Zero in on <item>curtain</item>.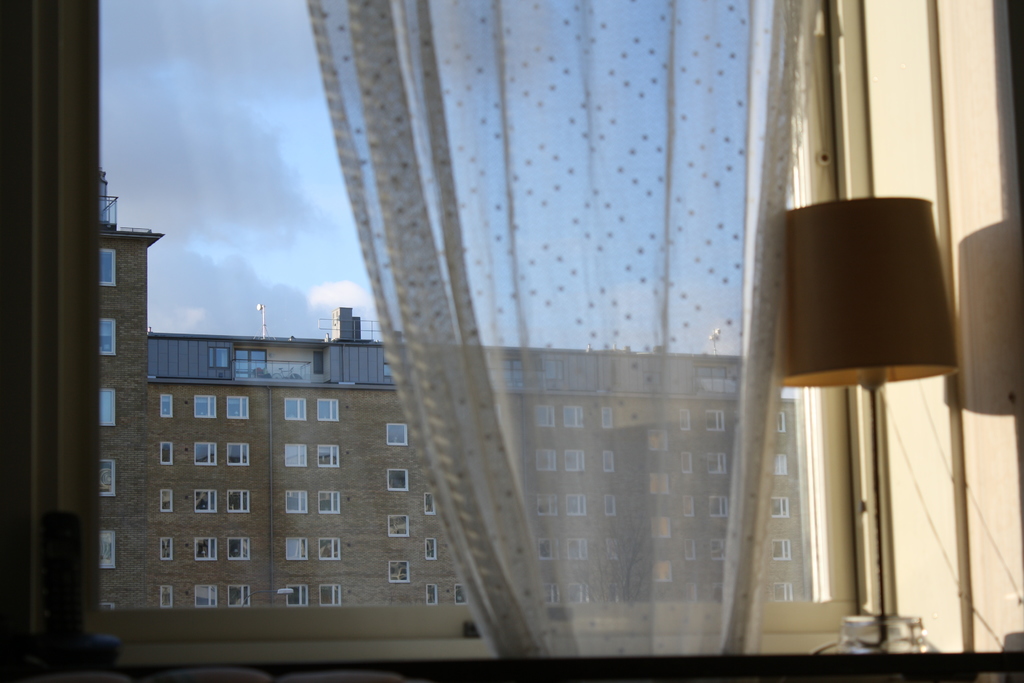
Zeroed in: crop(322, 0, 814, 678).
